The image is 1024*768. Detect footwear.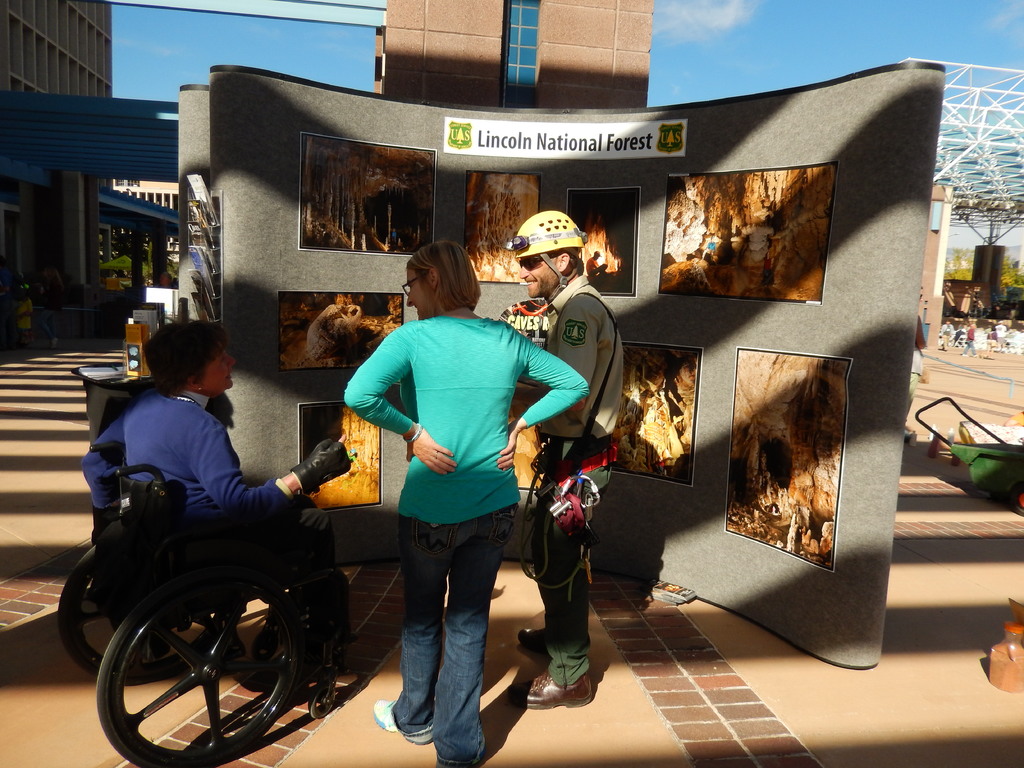
Detection: 255/627/276/669.
